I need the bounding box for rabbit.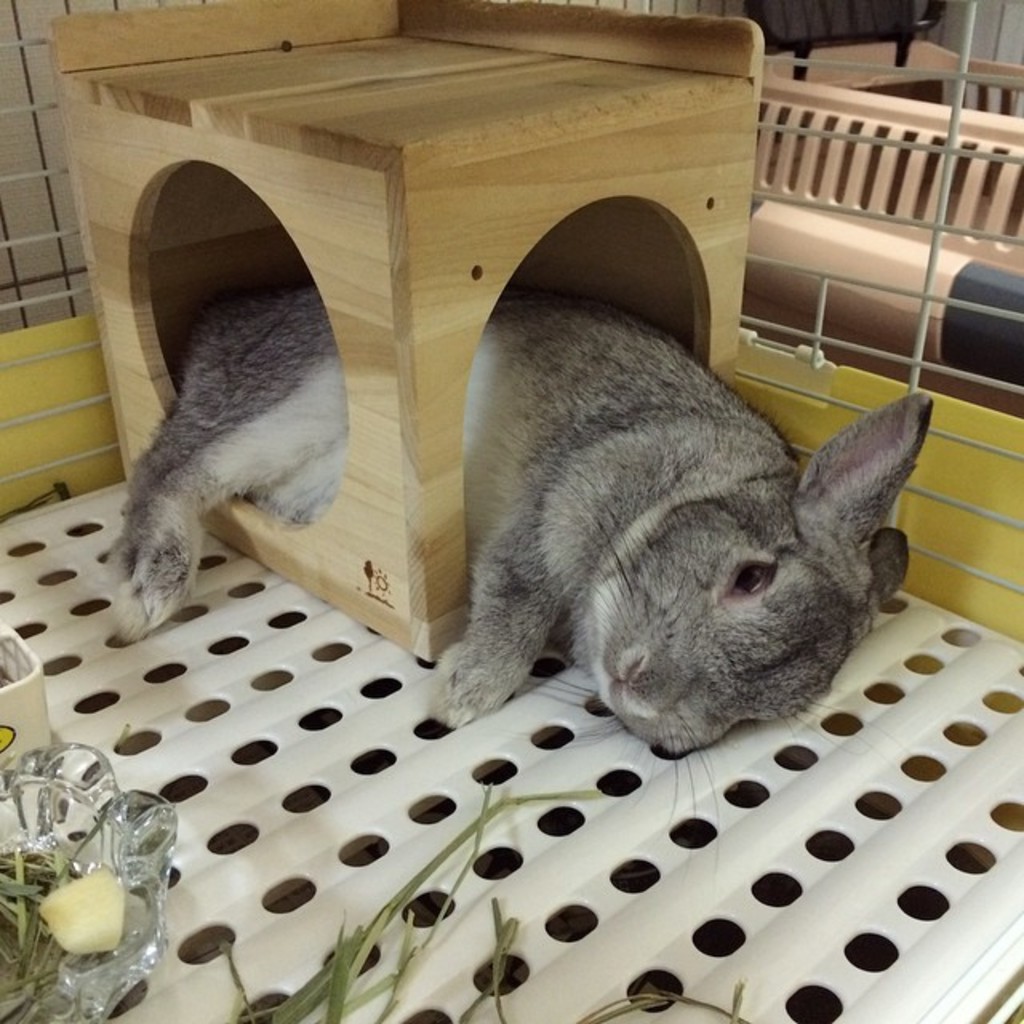
Here it is: [101, 285, 936, 870].
